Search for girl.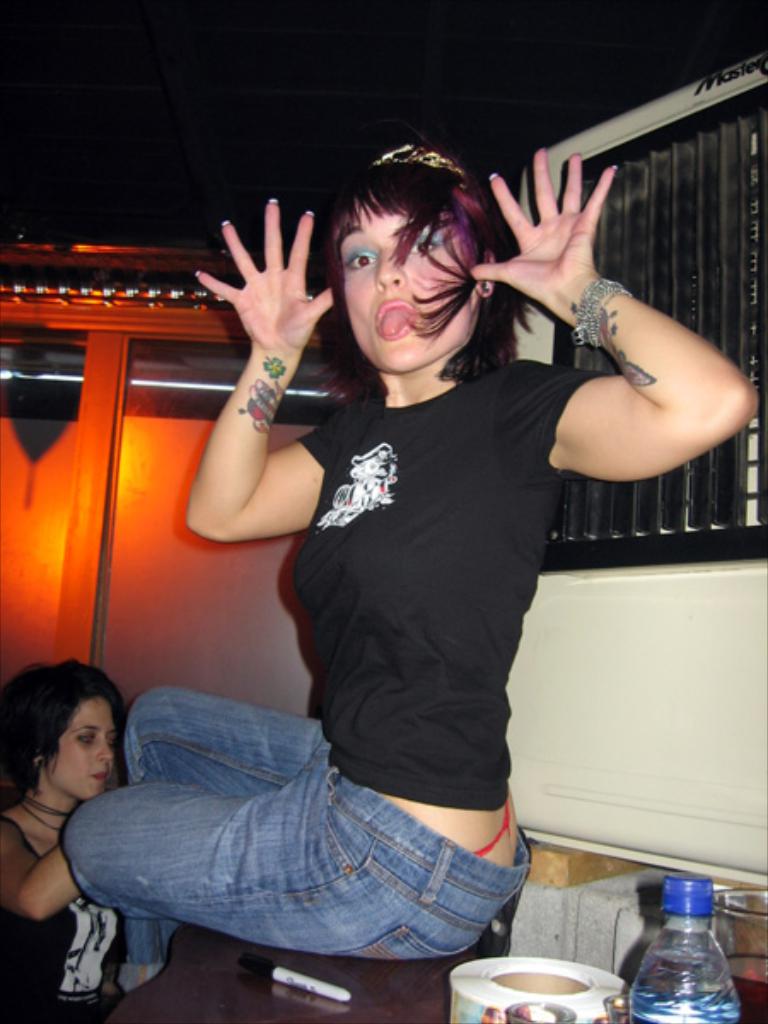
Found at Rect(53, 123, 766, 985).
